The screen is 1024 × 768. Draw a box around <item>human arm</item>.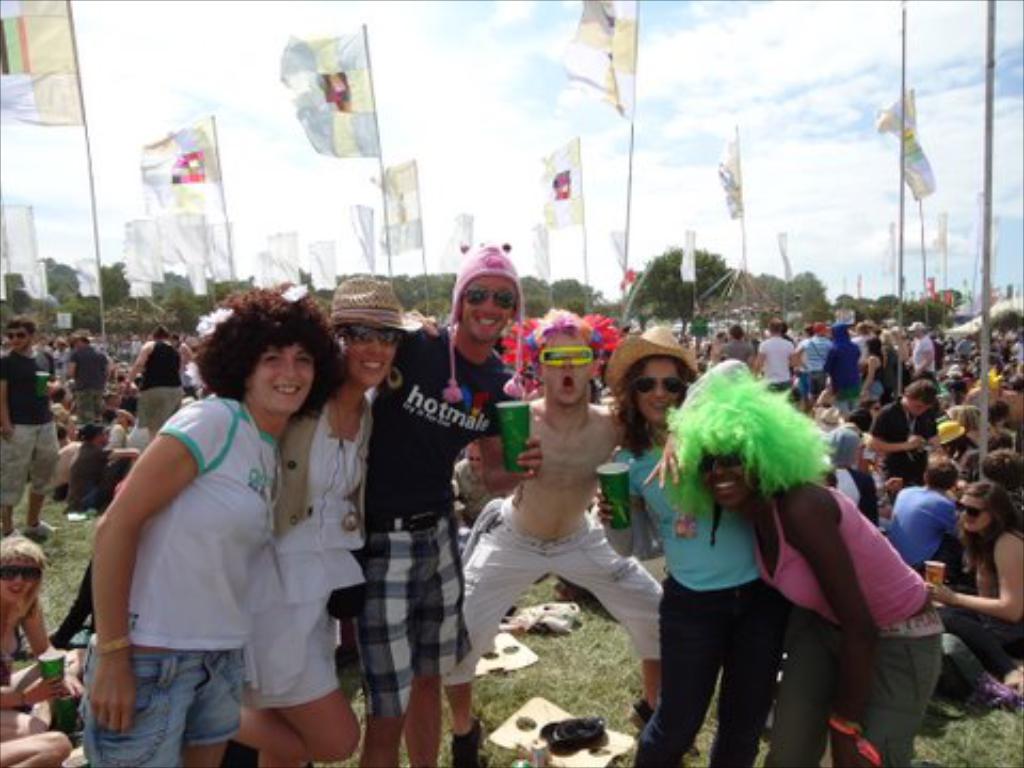
l=924, t=531, r=1022, b=623.
